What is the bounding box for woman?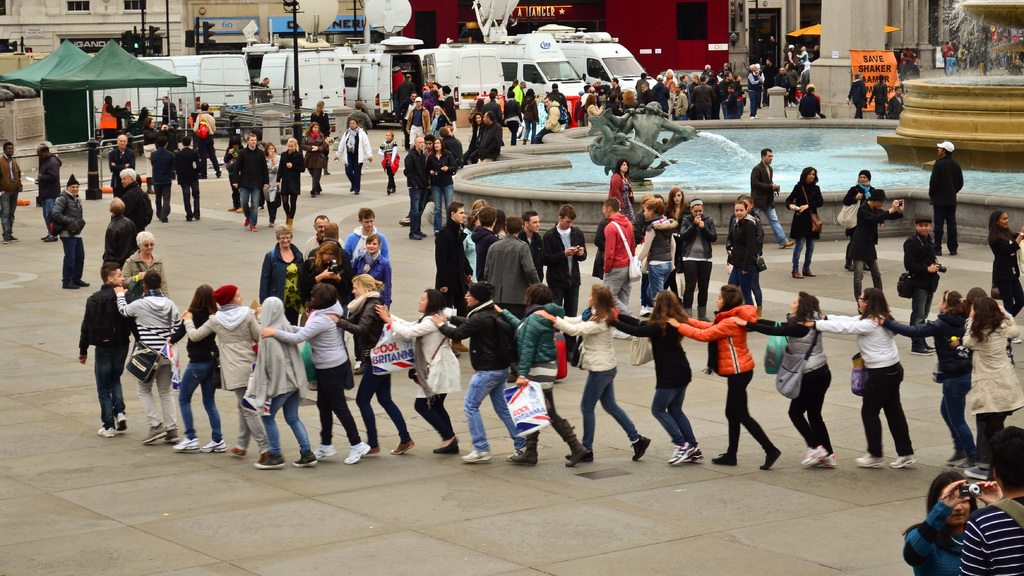
pyautogui.locateOnScreen(139, 118, 167, 193).
